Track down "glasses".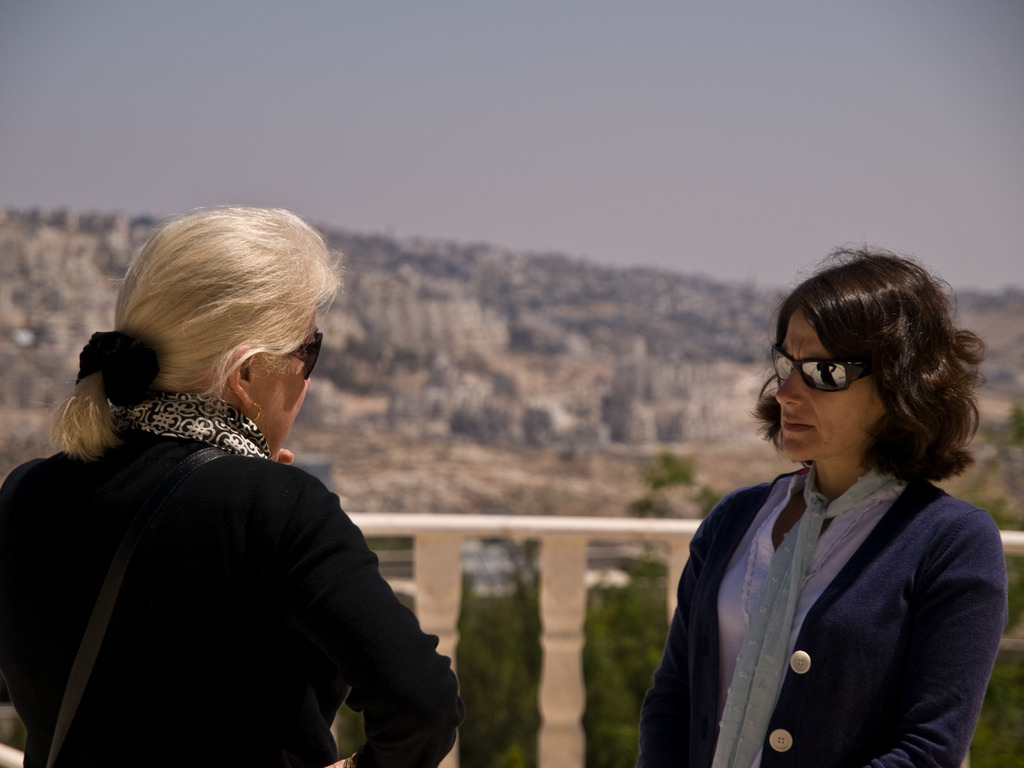
Tracked to Rect(287, 328, 322, 382).
